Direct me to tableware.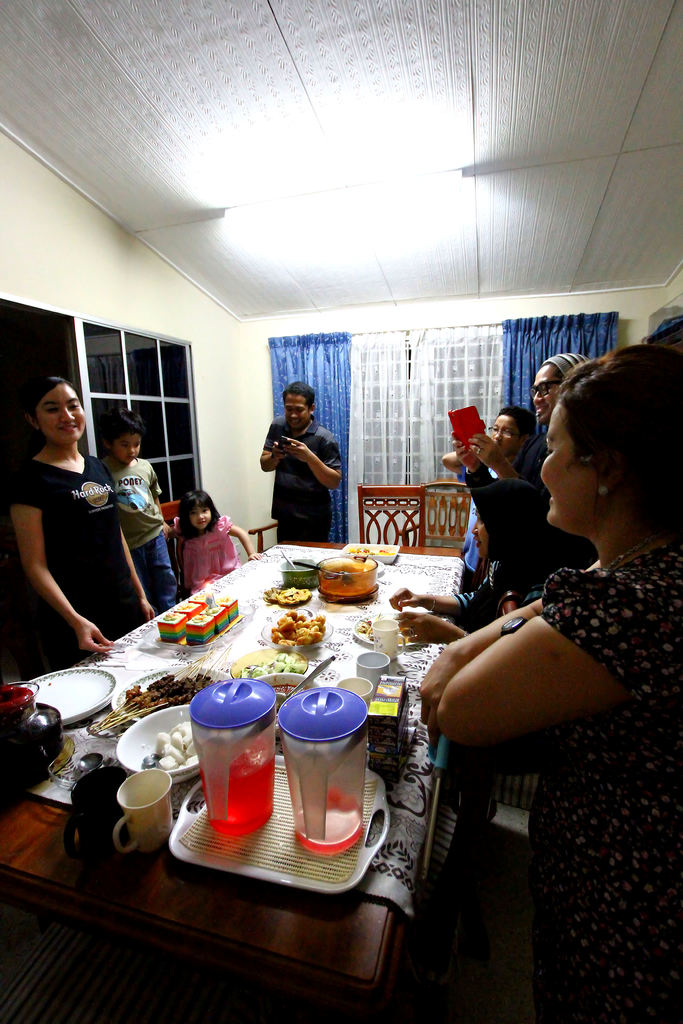
Direction: 147:600:255:653.
